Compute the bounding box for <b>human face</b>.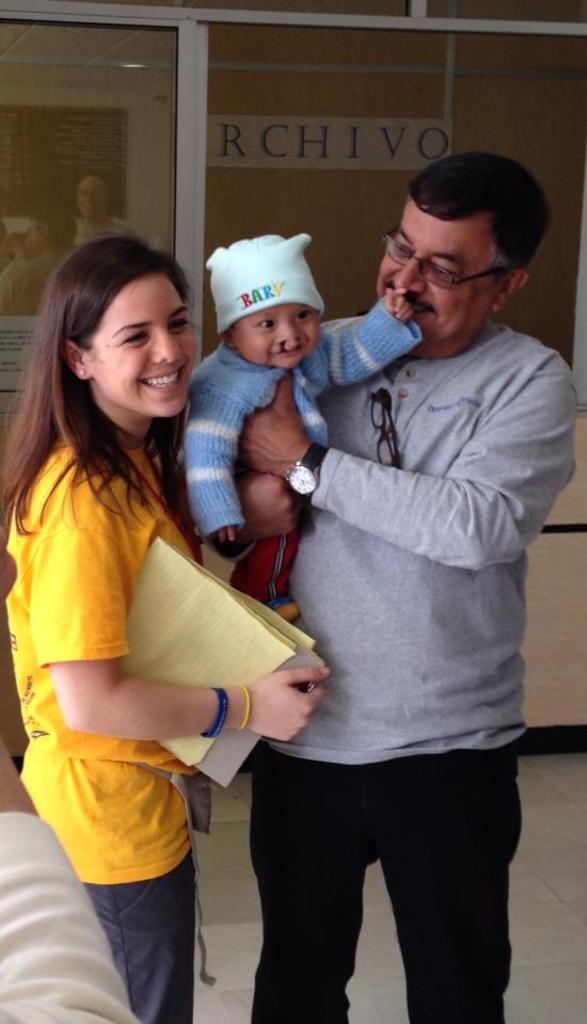
bbox=[232, 302, 321, 371].
